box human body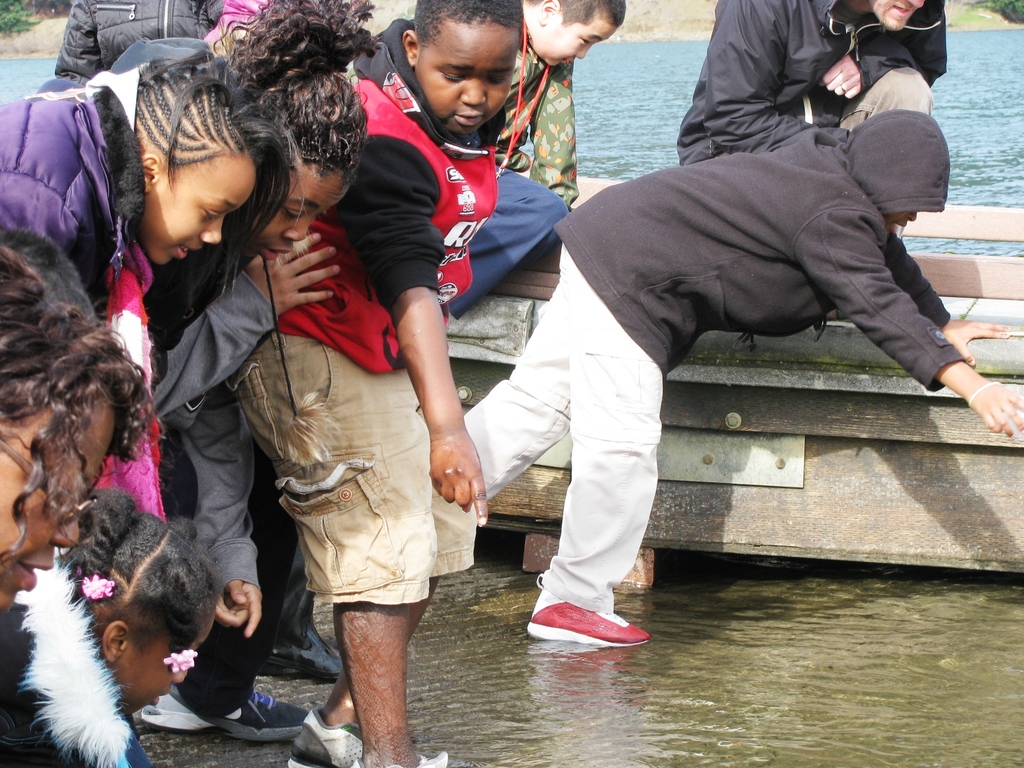
crop(227, 0, 520, 767)
